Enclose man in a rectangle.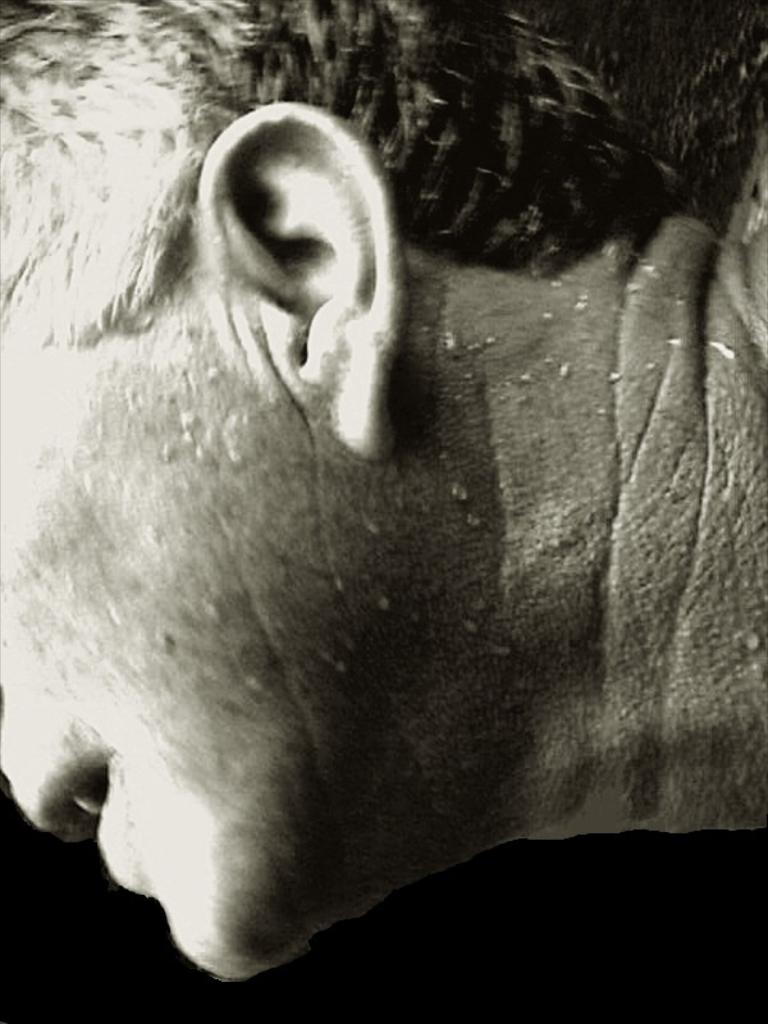
[0,0,767,979].
